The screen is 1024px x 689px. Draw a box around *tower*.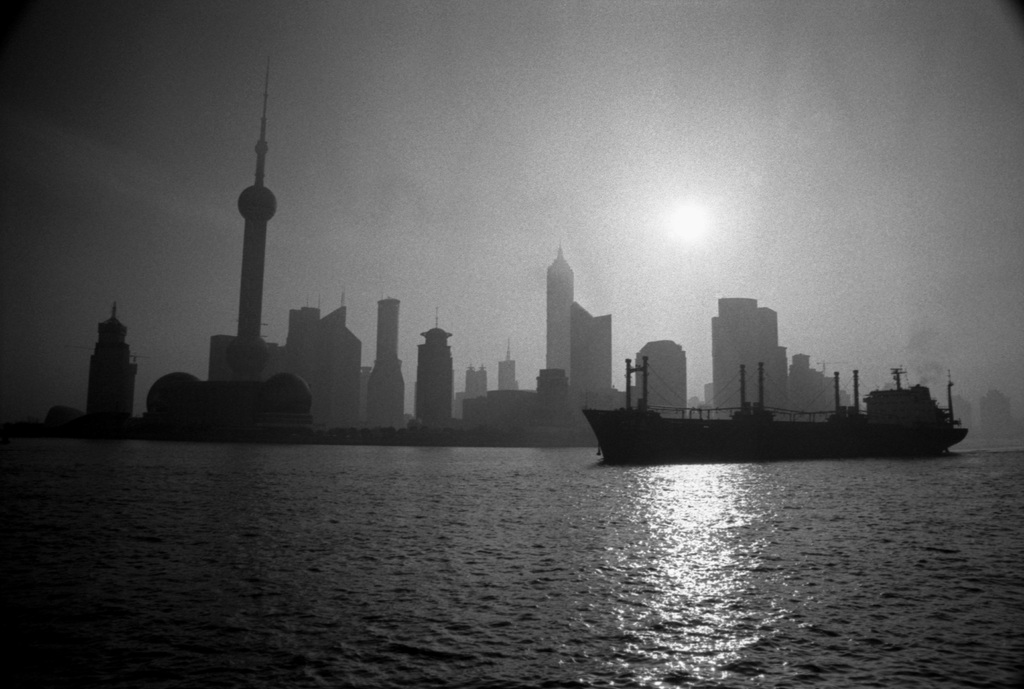
rect(630, 335, 691, 414).
